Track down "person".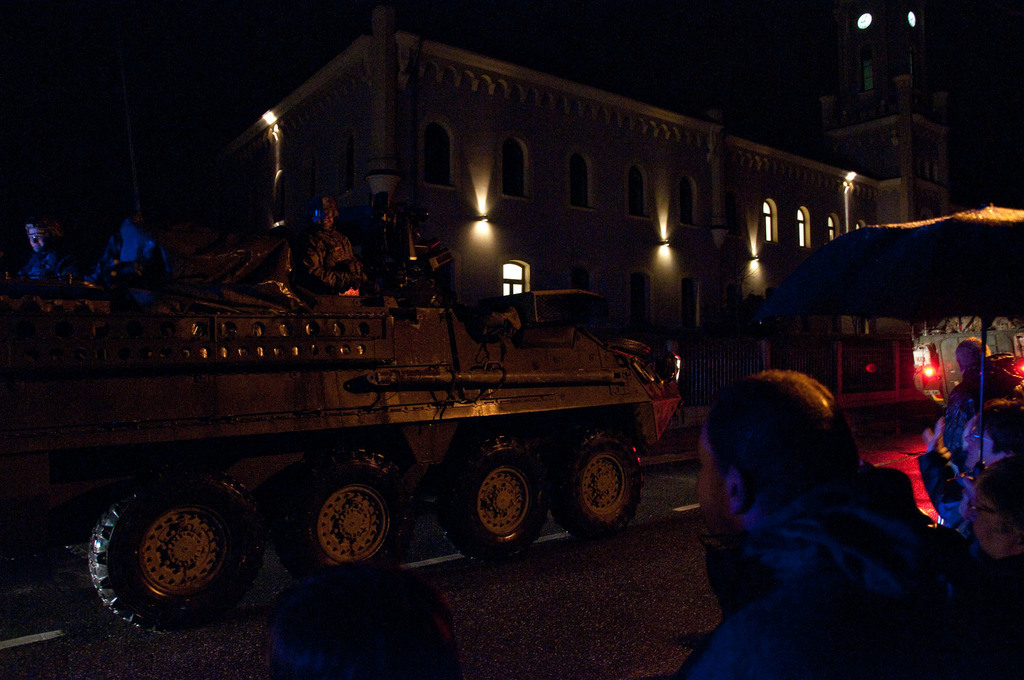
Tracked to x1=922 y1=395 x2=1023 y2=537.
